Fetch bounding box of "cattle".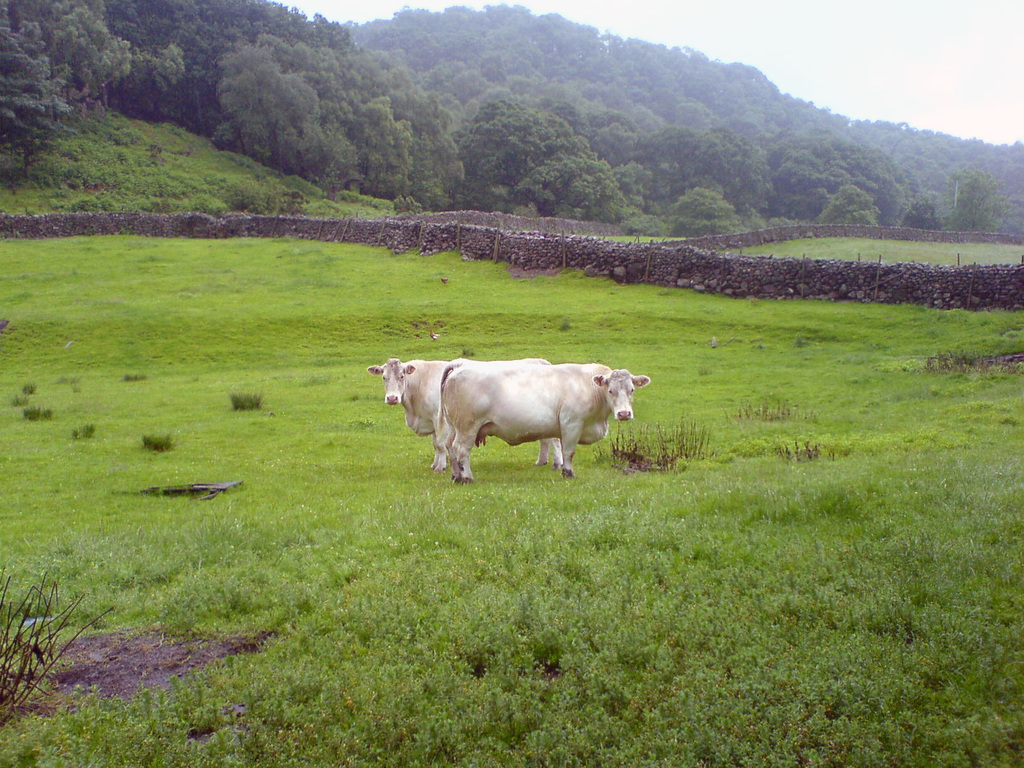
Bbox: box=[366, 356, 564, 476].
